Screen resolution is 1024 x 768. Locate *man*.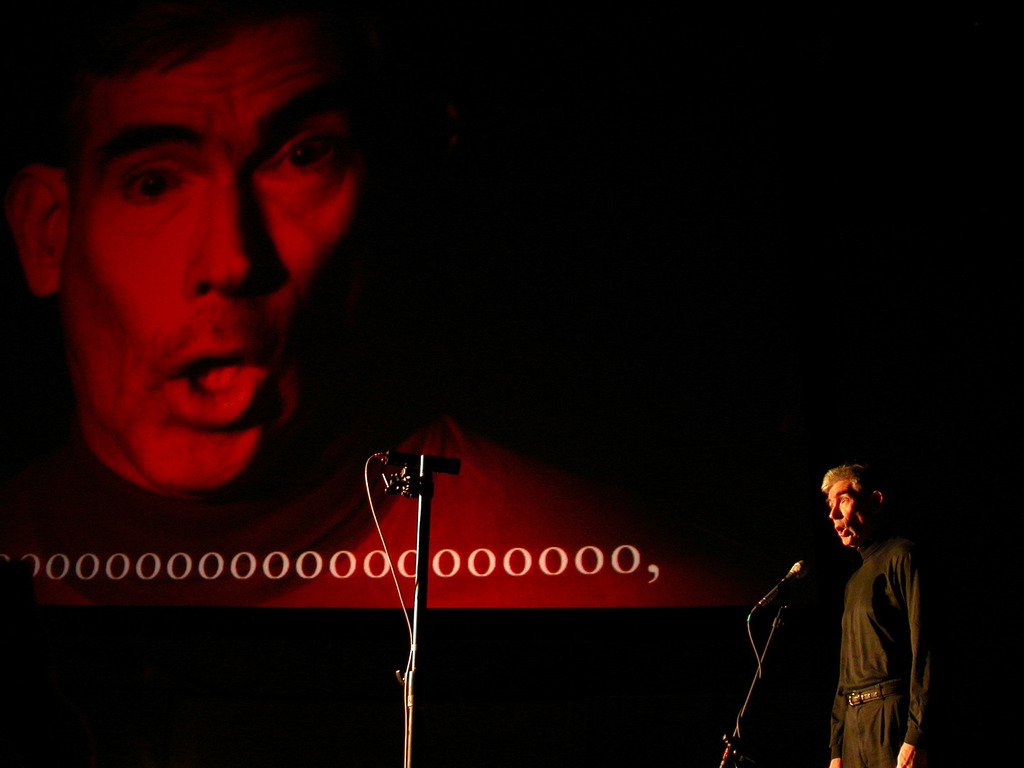
0,0,758,603.
